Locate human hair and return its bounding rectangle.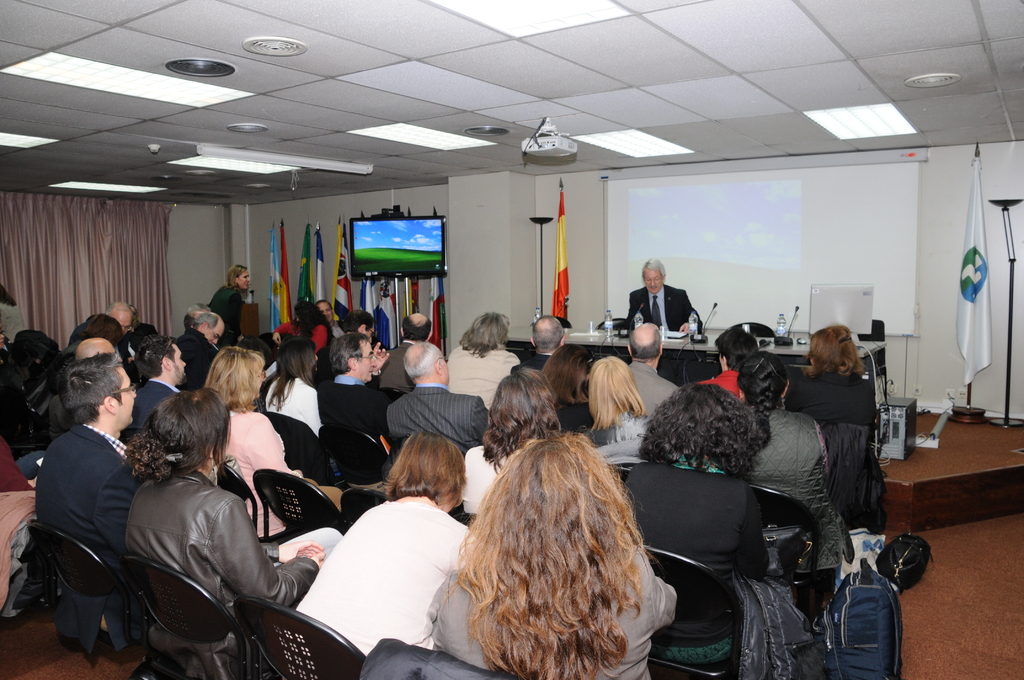
[left=128, top=395, right=211, bottom=499].
